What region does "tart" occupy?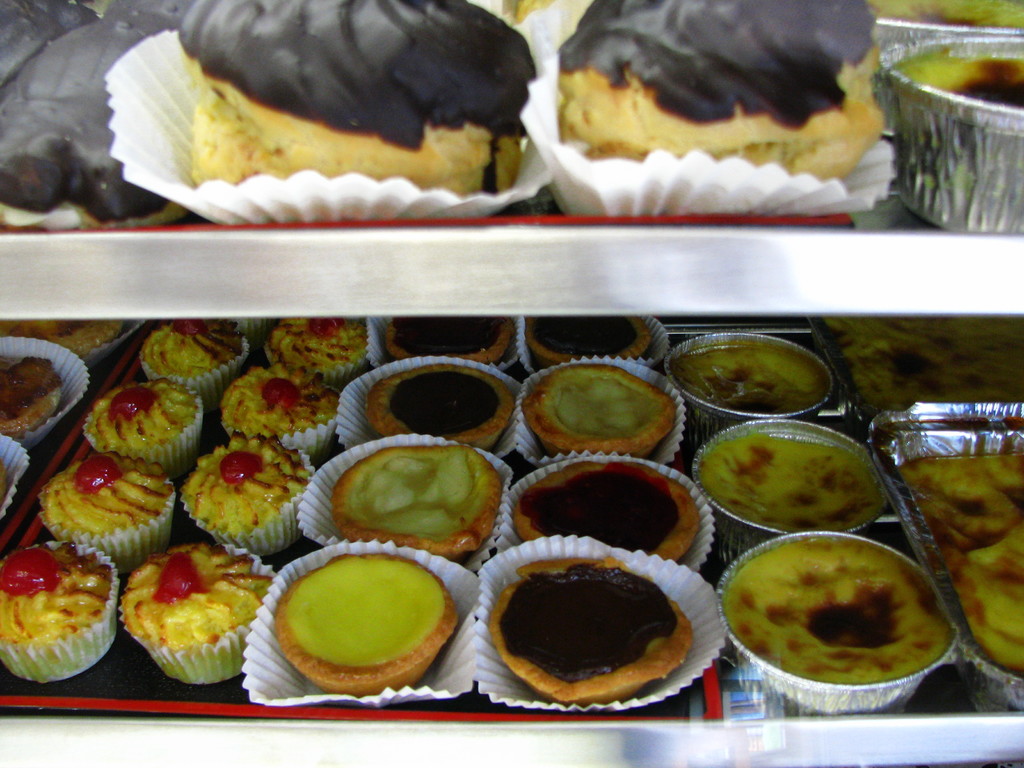
x1=716 y1=529 x2=959 y2=715.
